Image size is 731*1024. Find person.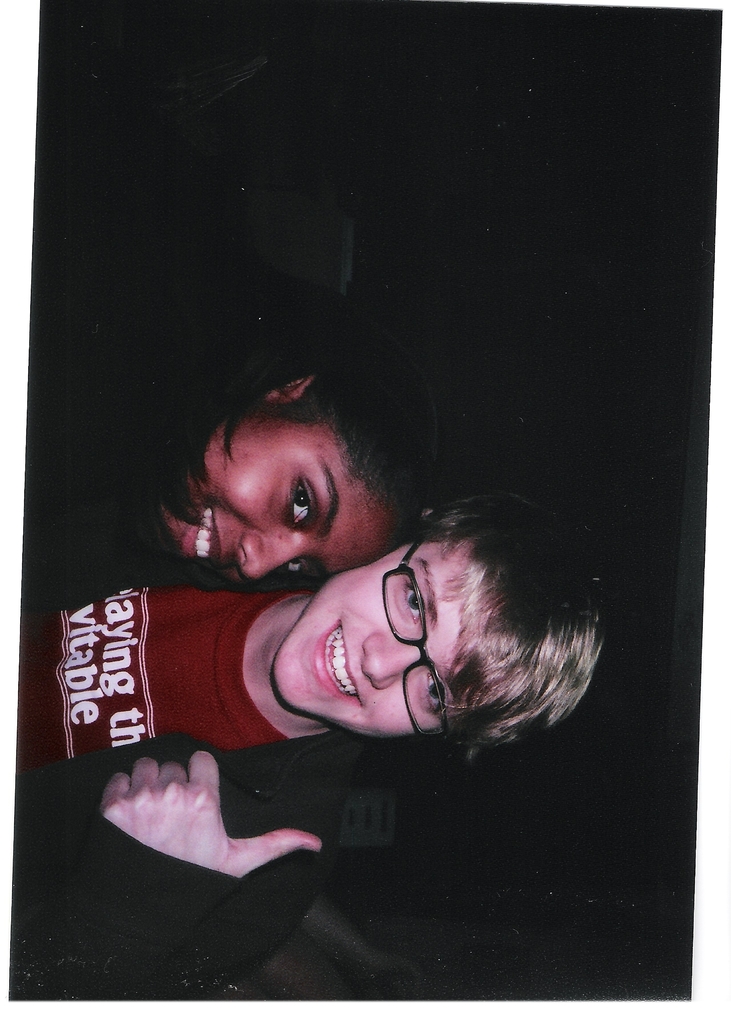
(left=0, top=321, right=516, bottom=591).
